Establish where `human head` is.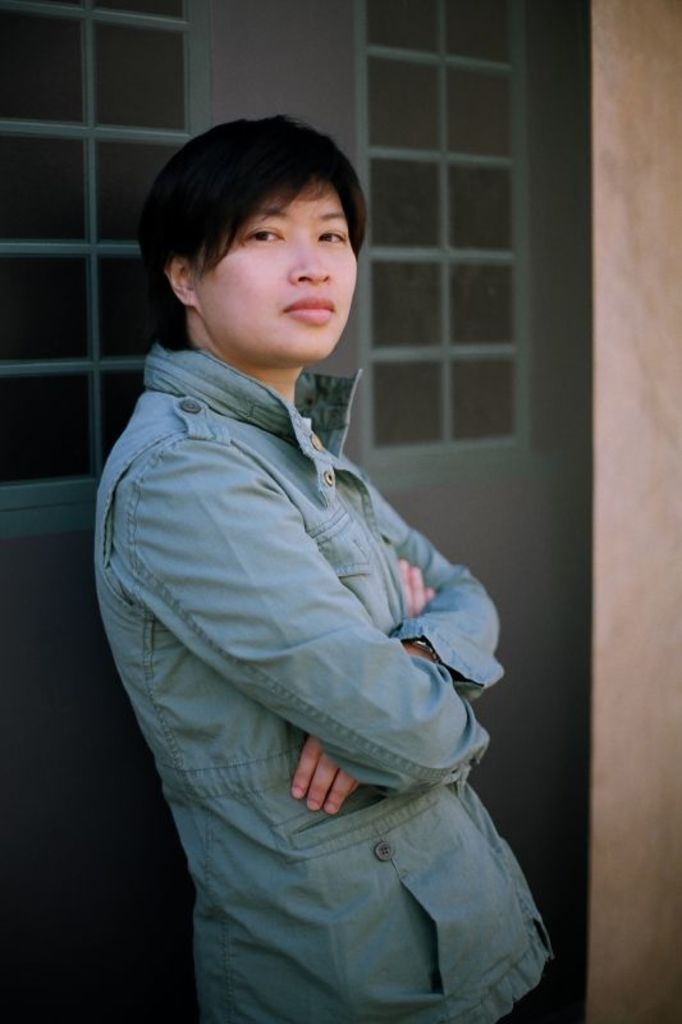
Established at 143:110:361:326.
